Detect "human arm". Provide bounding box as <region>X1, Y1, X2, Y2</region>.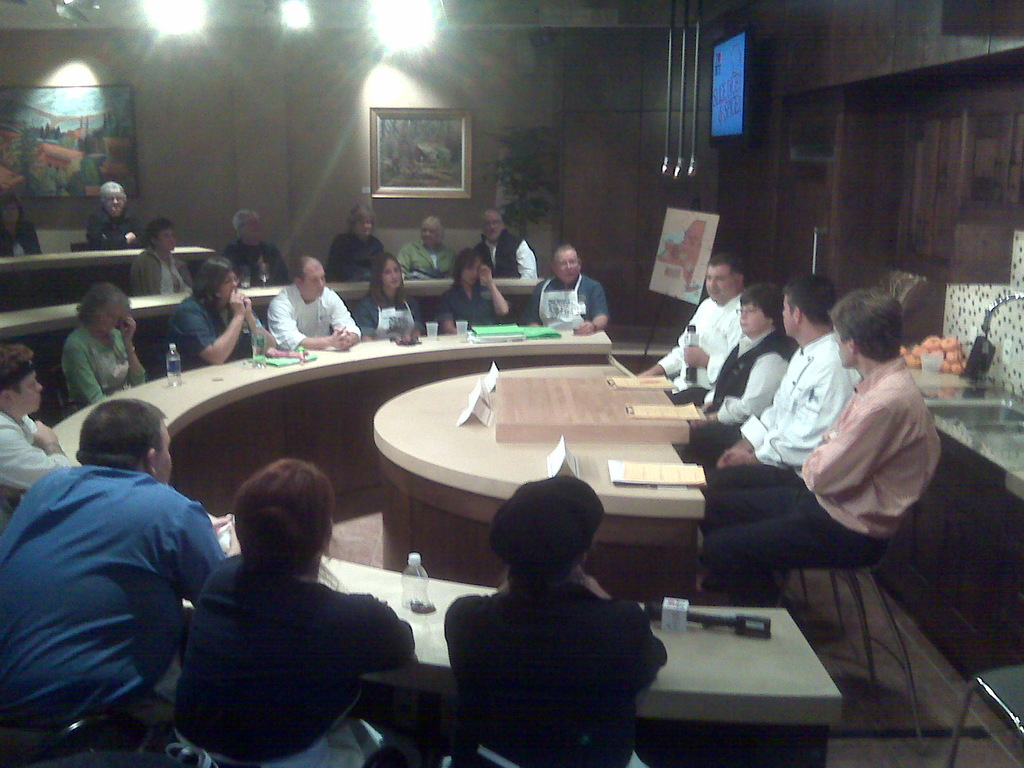
<region>351, 286, 397, 347</region>.
